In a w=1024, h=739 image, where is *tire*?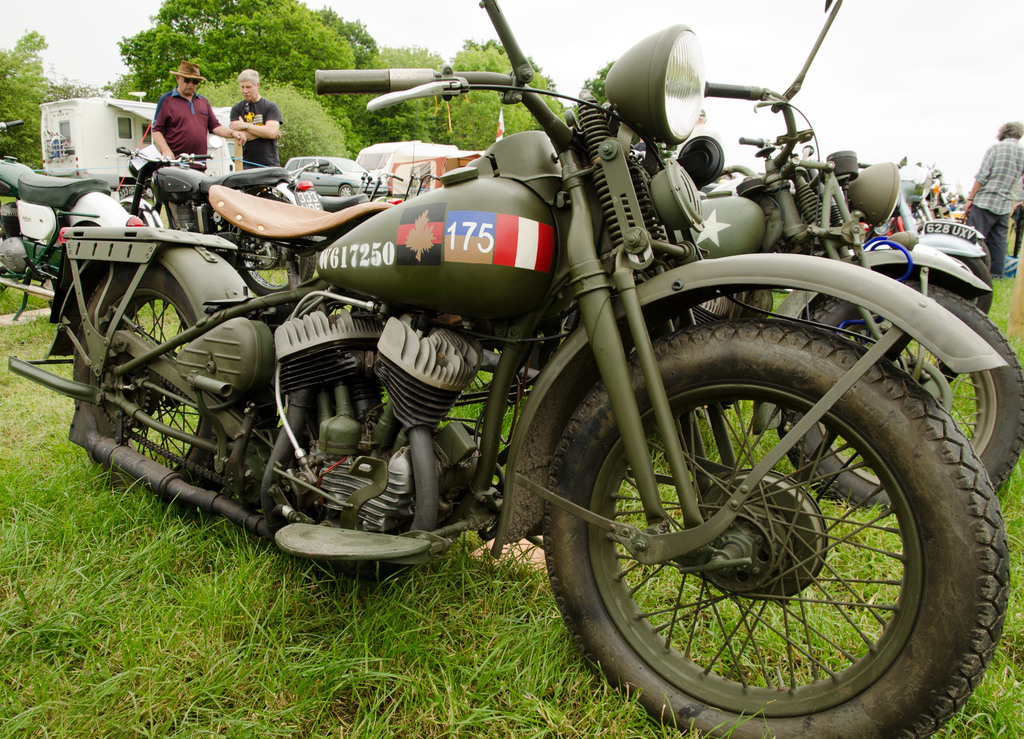
region(534, 319, 1009, 738).
